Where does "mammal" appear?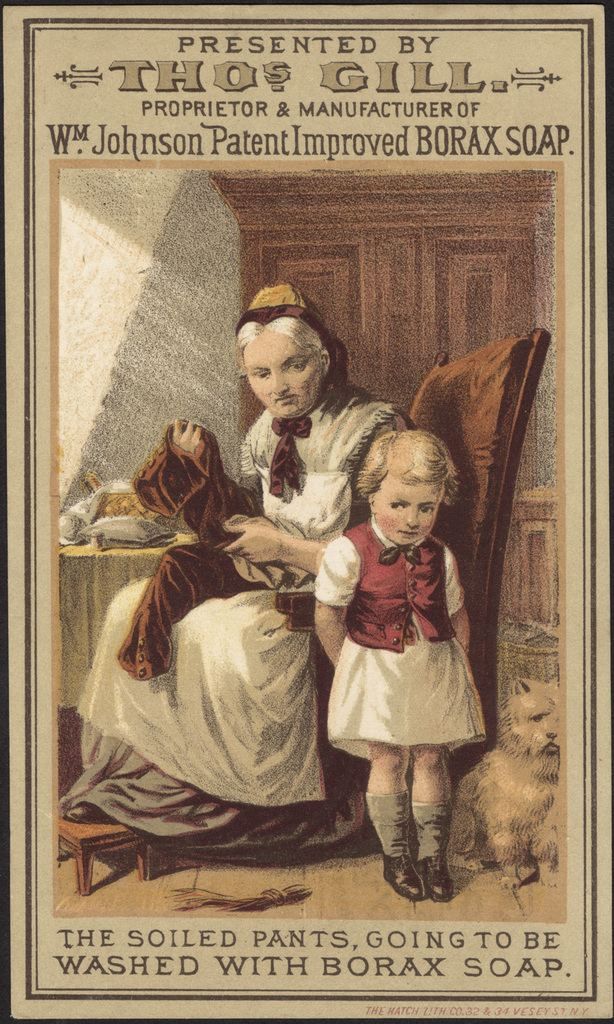
Appears at [316, 430, 502, 879].
